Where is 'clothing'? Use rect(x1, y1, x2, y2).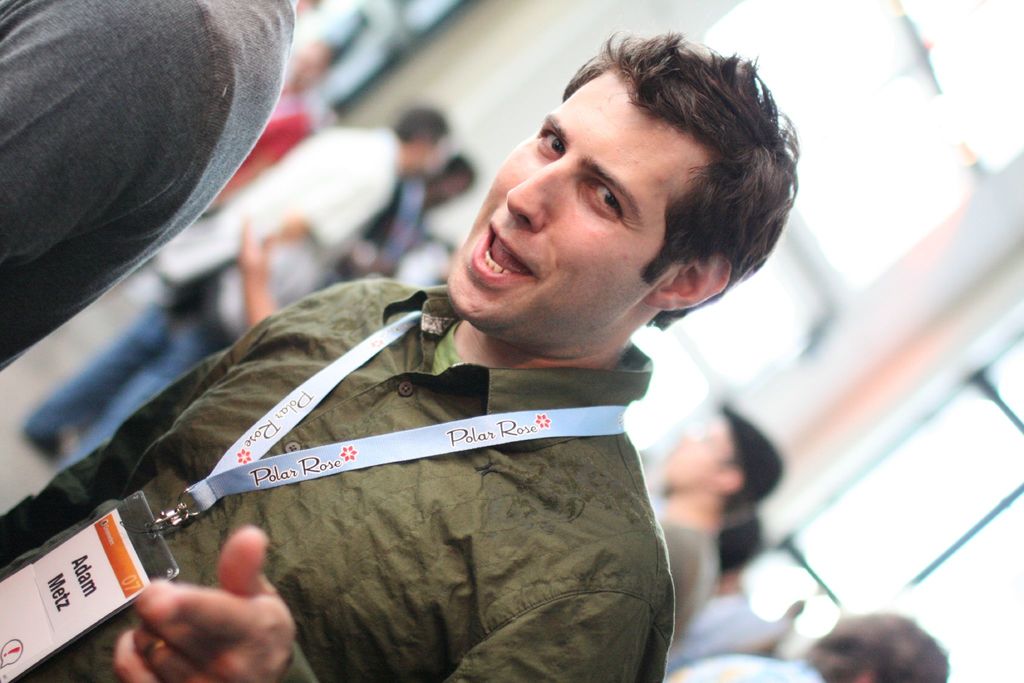
rect(659, 659, 843, 682).
